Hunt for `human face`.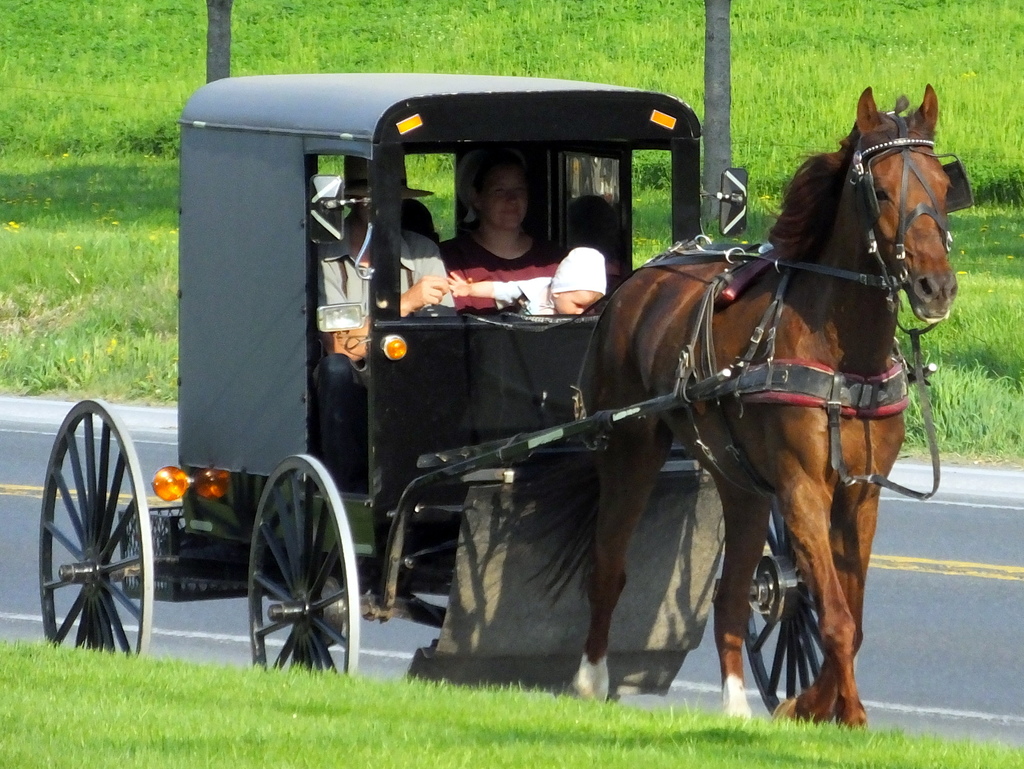
Hunted down at BBox(559, 289, 606, 312).
